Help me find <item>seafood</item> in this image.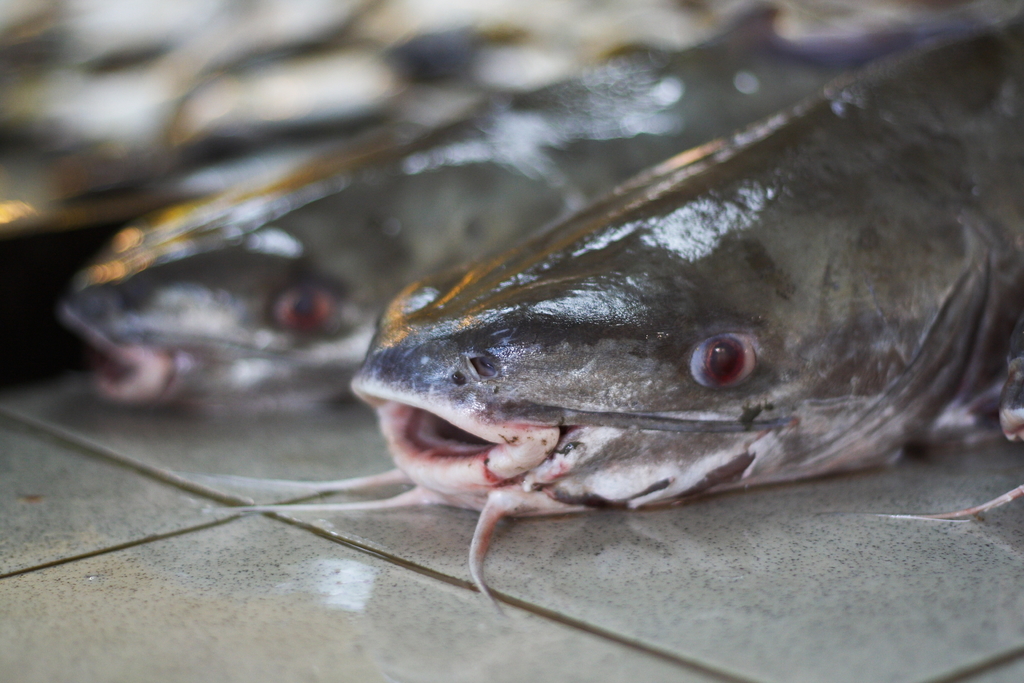
Found it: (177, 4, 1023, 623).
